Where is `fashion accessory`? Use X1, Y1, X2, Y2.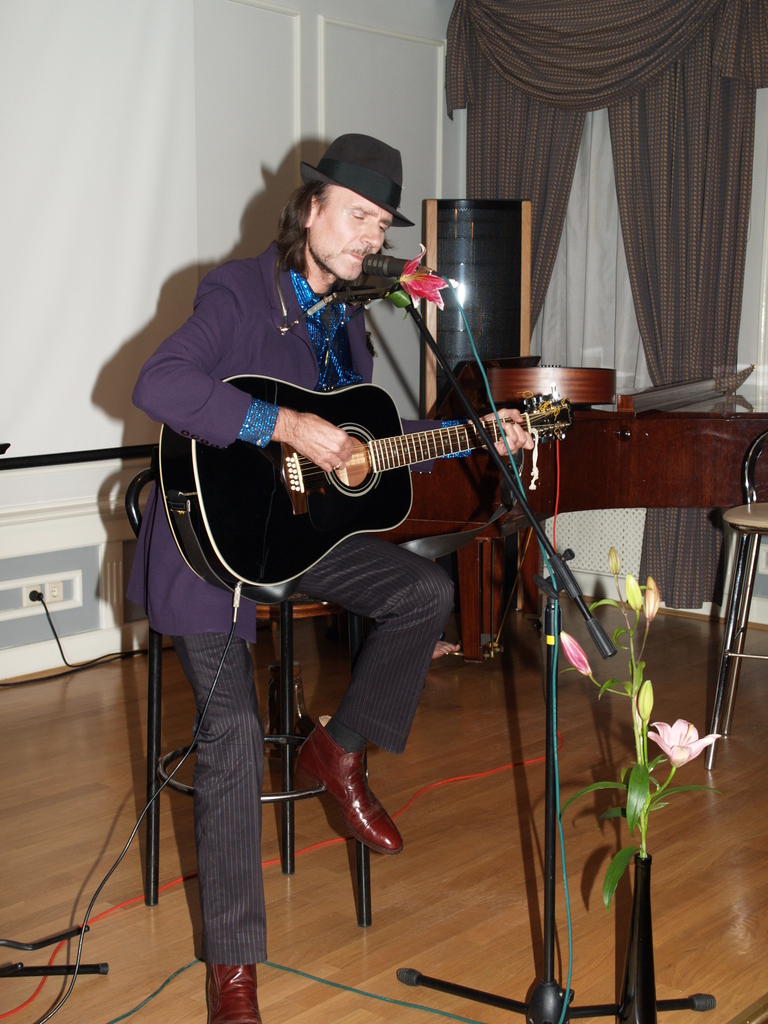
297, 129, 416, 230.
